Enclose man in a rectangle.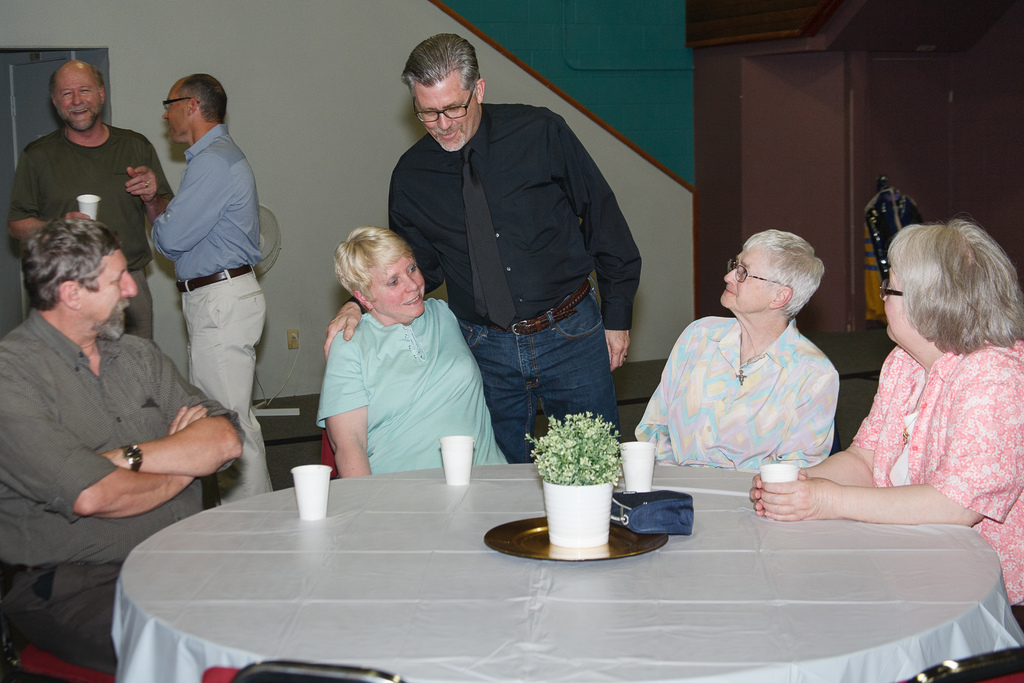
rect(145, 71, 273, 433).
